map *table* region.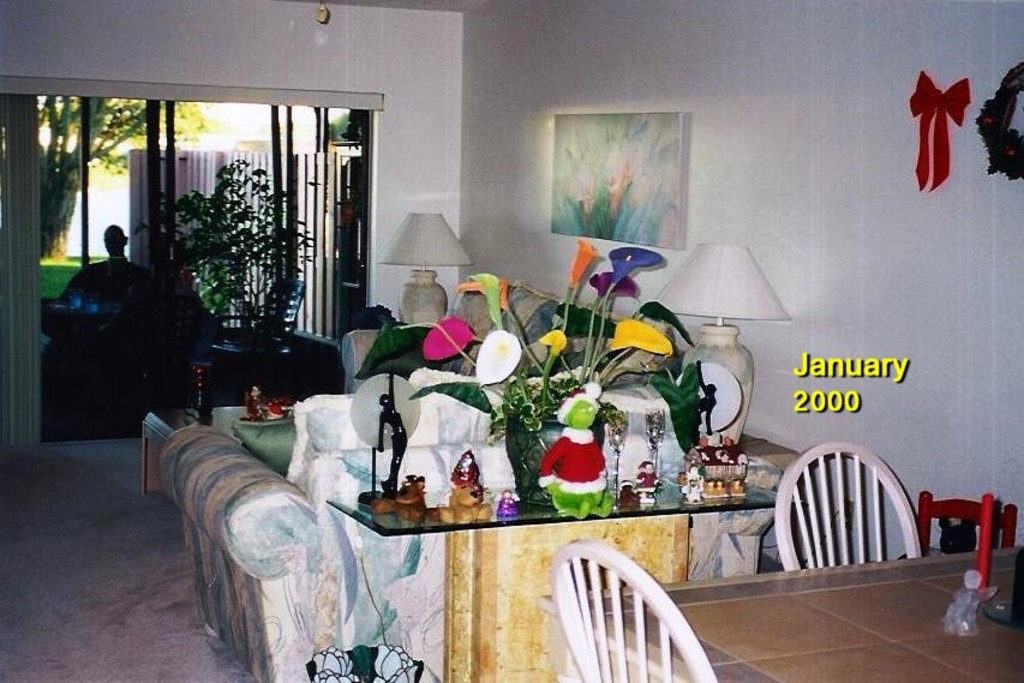
Mapped to x1=533 y1=545 x2=1023 y2=682.
